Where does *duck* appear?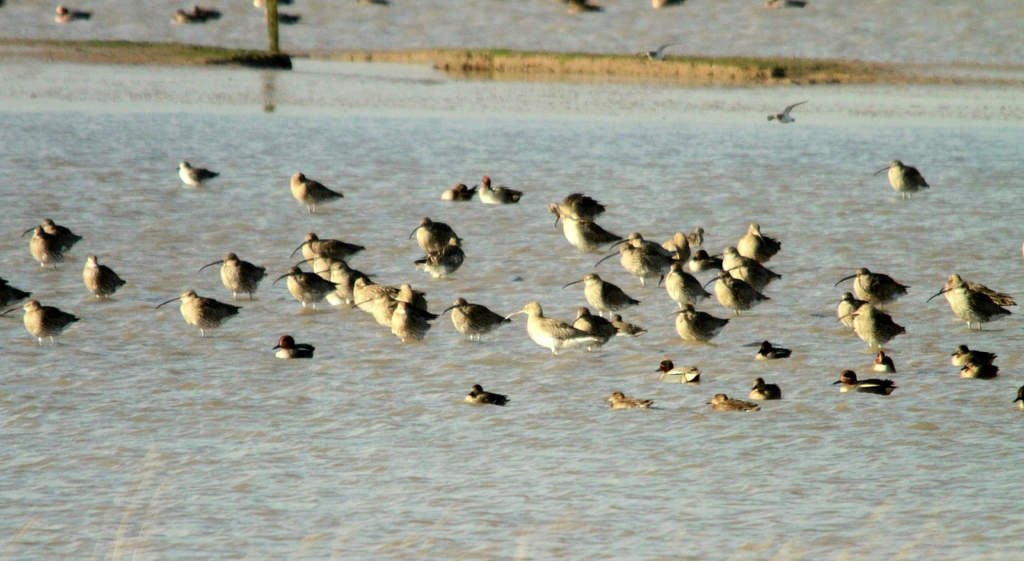
Appears at [191, 5, 232, 26].
